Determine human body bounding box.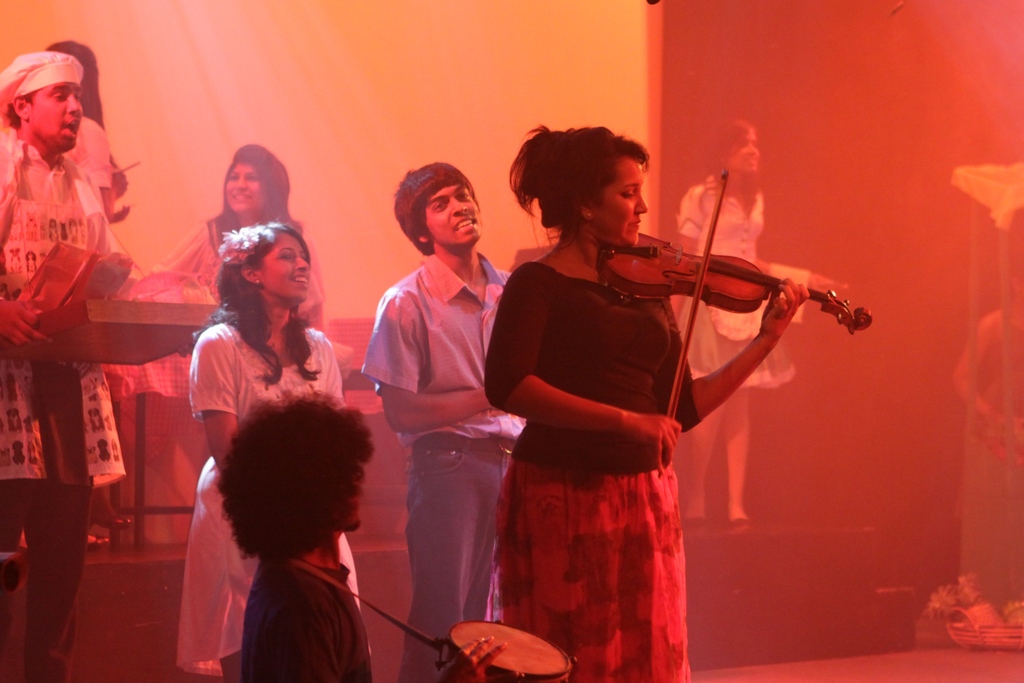
Determined: region(0, 124, 131, 682).
